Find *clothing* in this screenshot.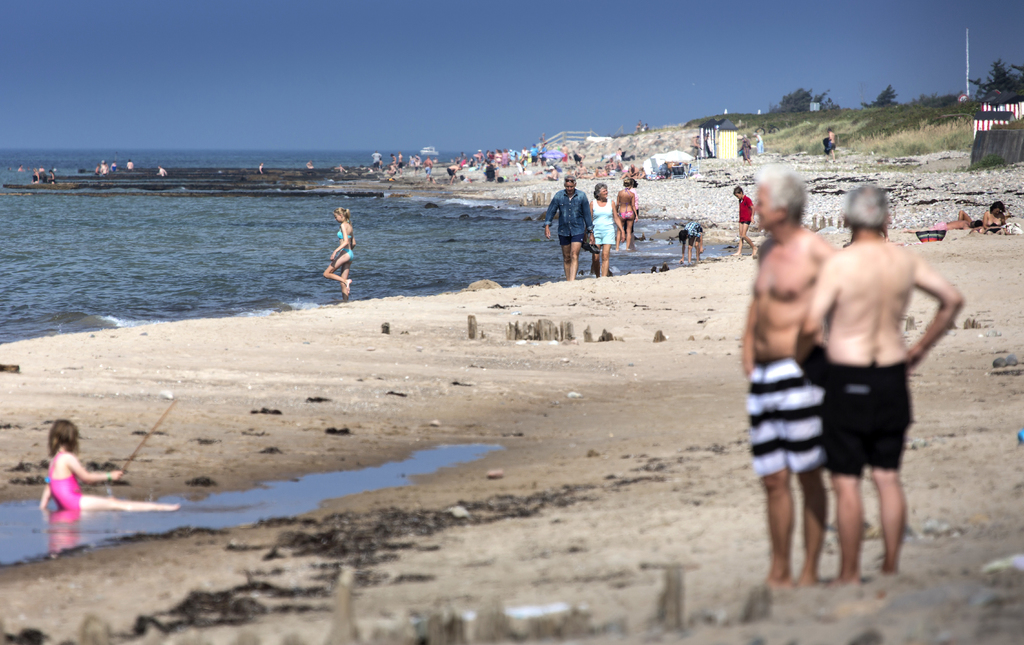
The bounding box for *clothing* is 540:147:546:159.
